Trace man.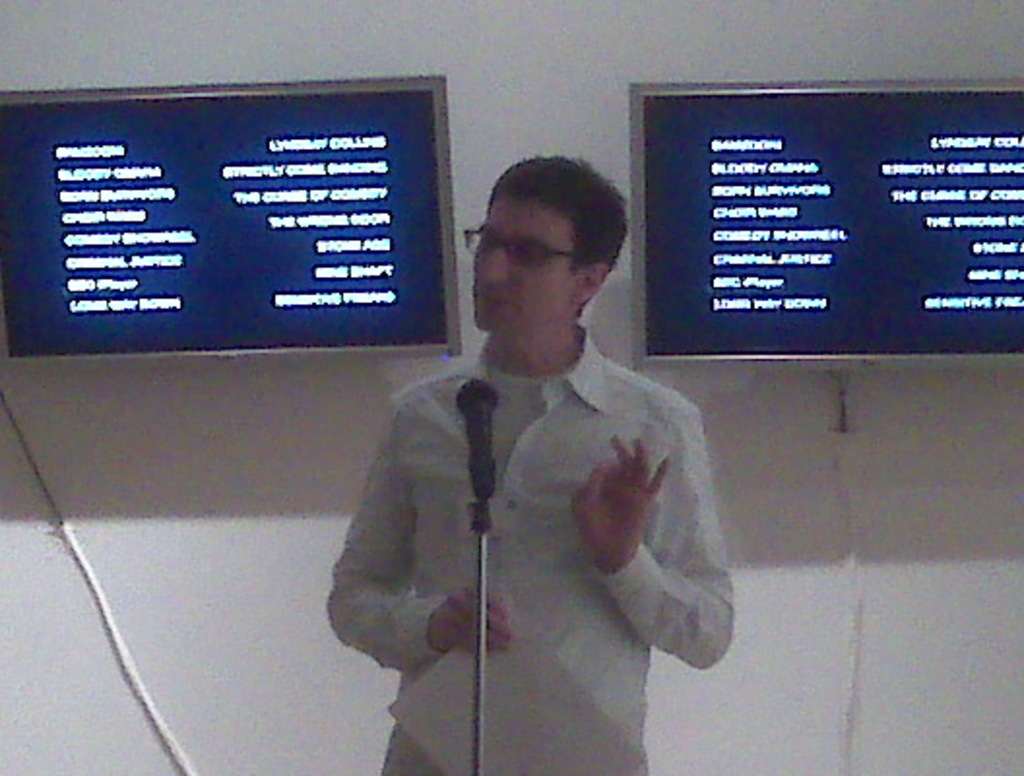
Traced to 324/134/743/749.
